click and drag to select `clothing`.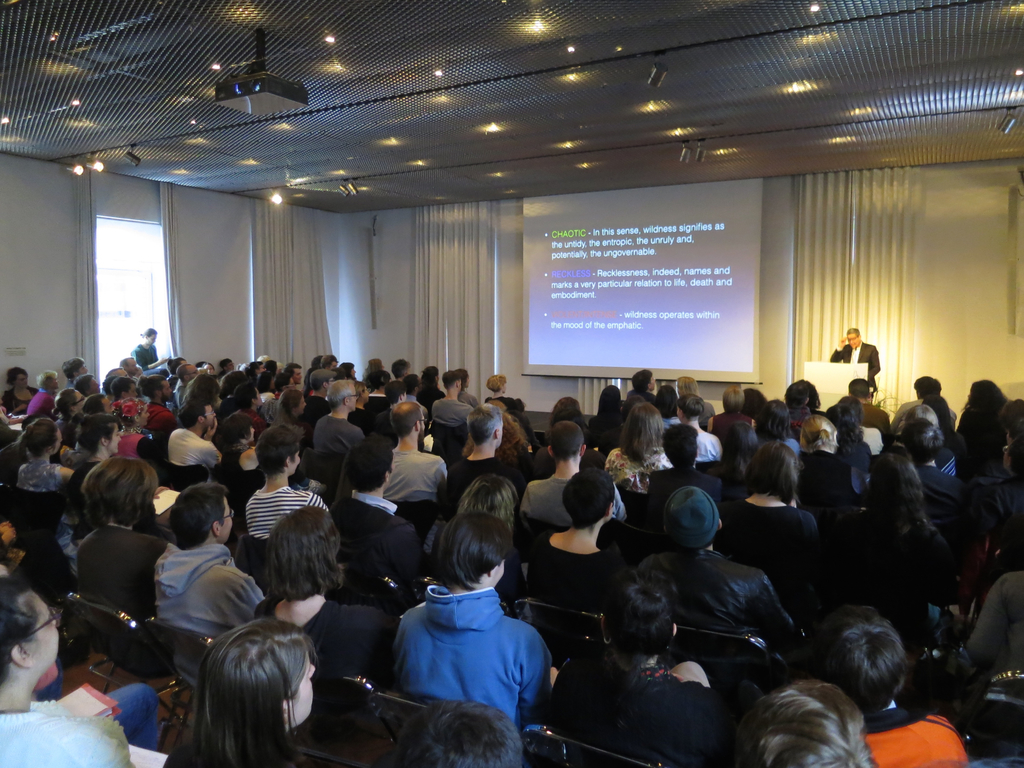
Selection: (x1=128, y1=345, x2=159, y2=372).
